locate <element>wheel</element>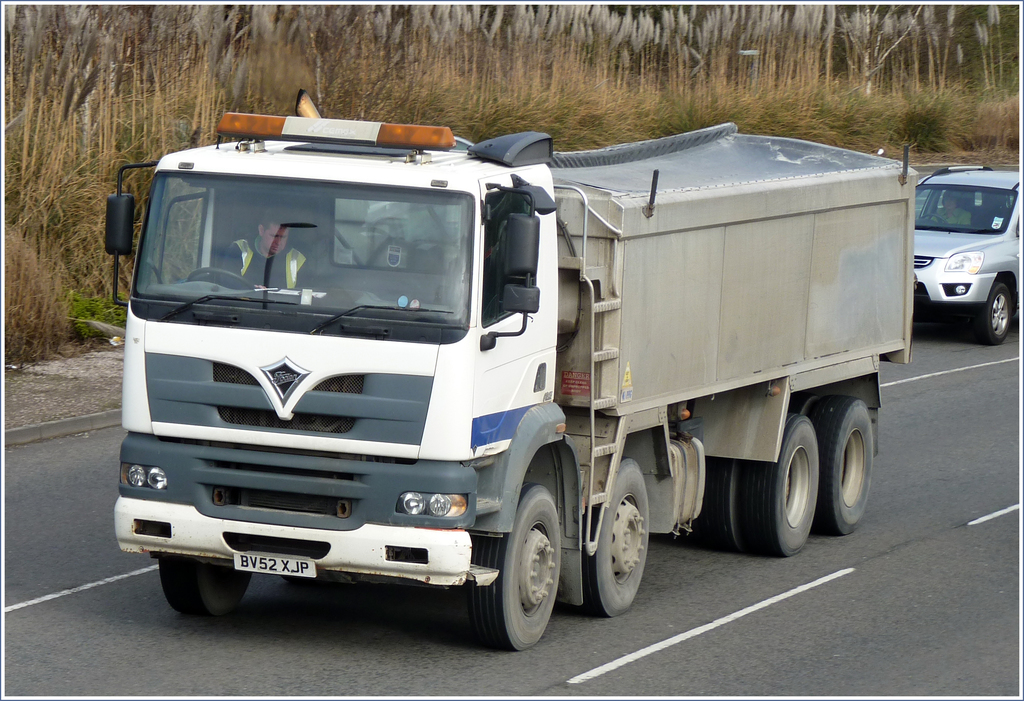
box=[802, 392, 876, 536]
